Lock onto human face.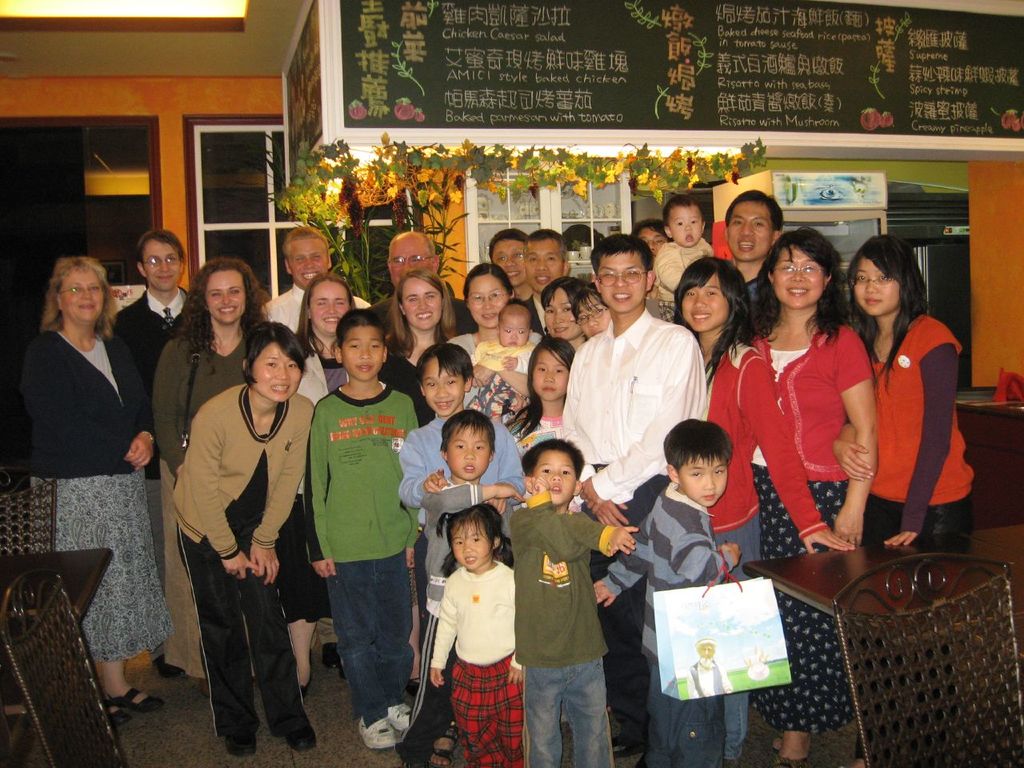
Locked: select_region(446, 422, 493, 478).
